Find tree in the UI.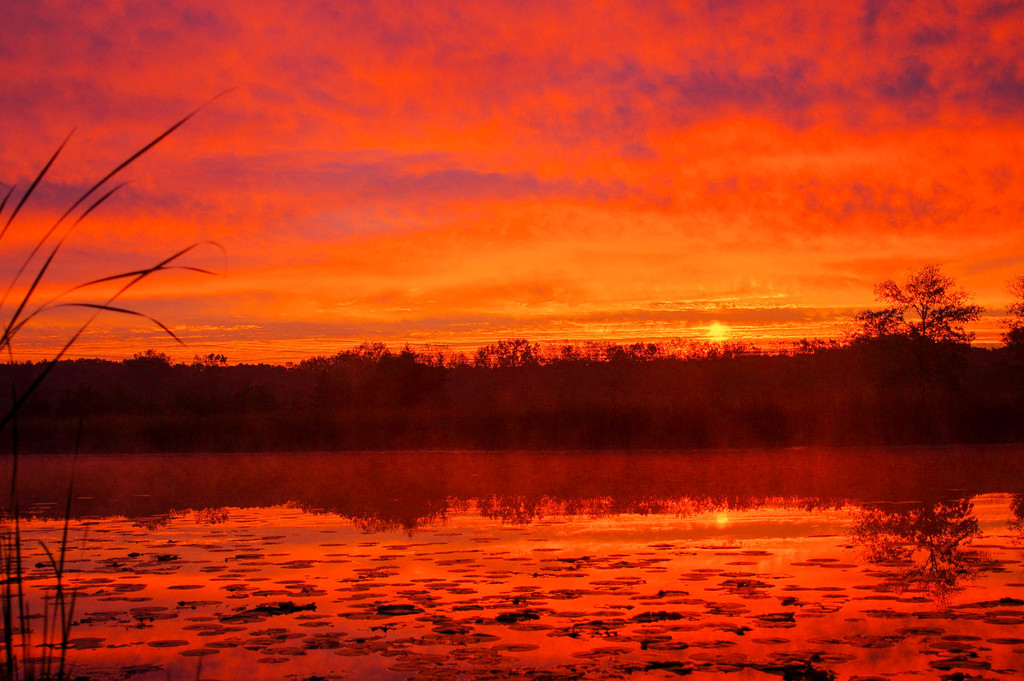
UI element at box=[997, 273, 1023, 364].
